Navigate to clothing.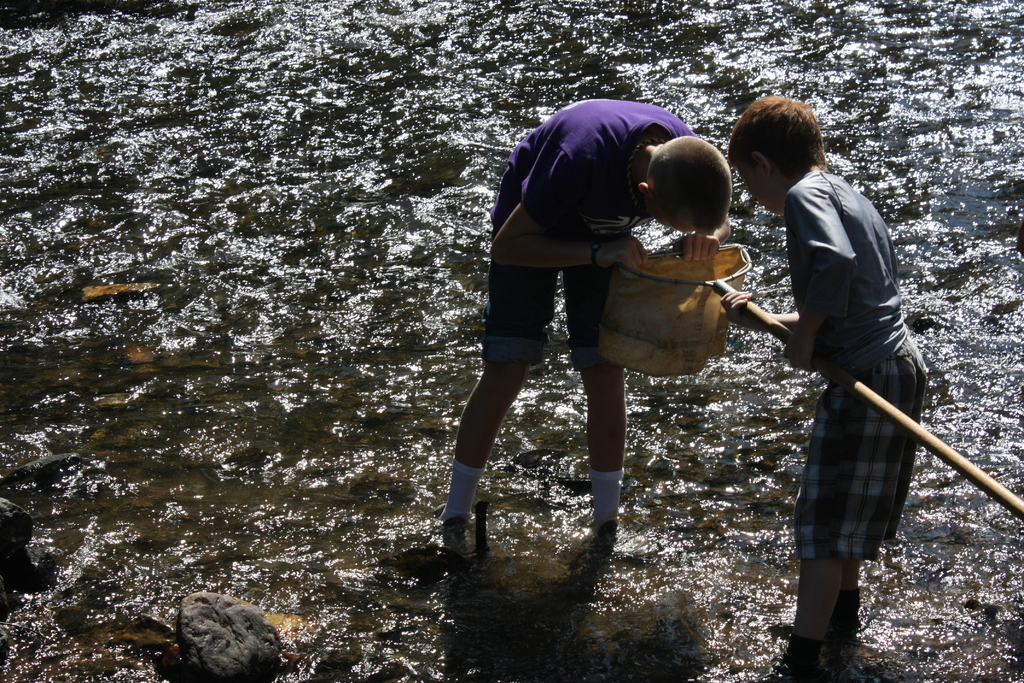
Navigation target: 476/93/694/368.
